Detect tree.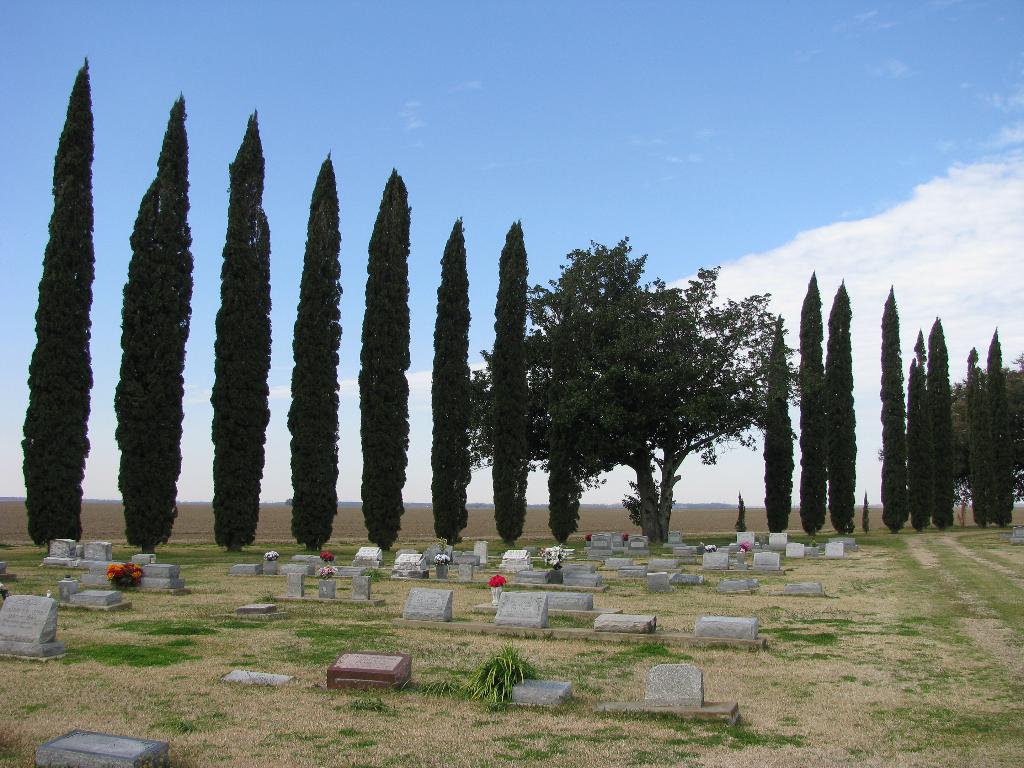
Detected at pyautogui.locateOnScreen(470, 237, 828, 547).
